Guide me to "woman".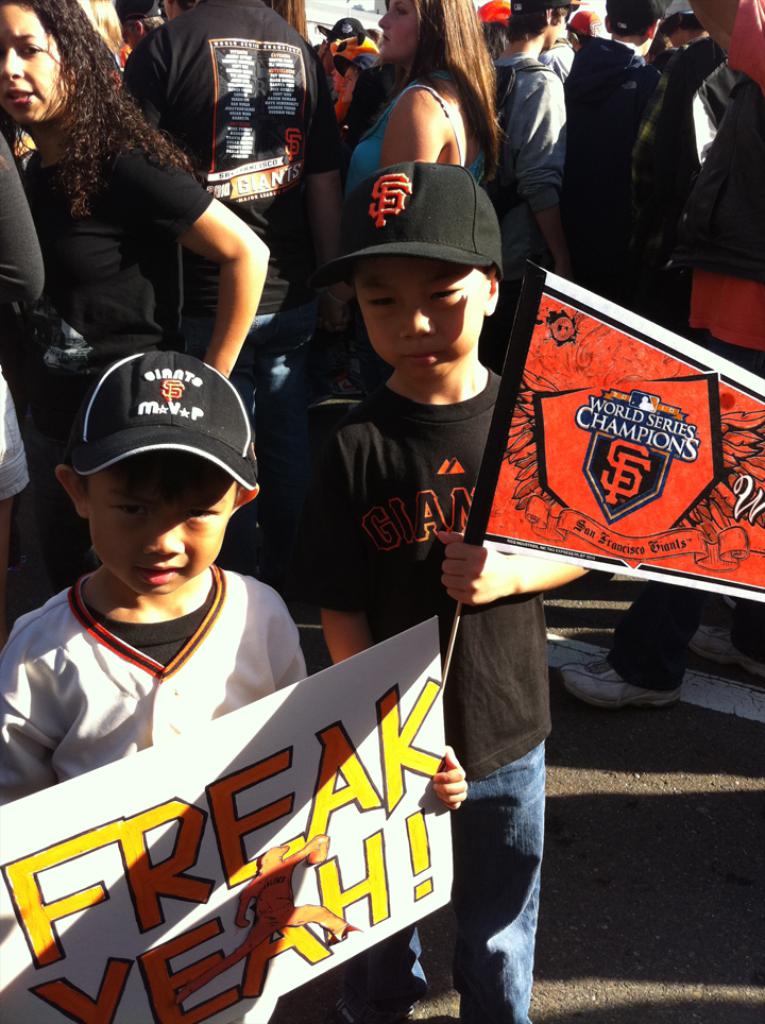
Guidance: box=[344, 0, 506, 403].
